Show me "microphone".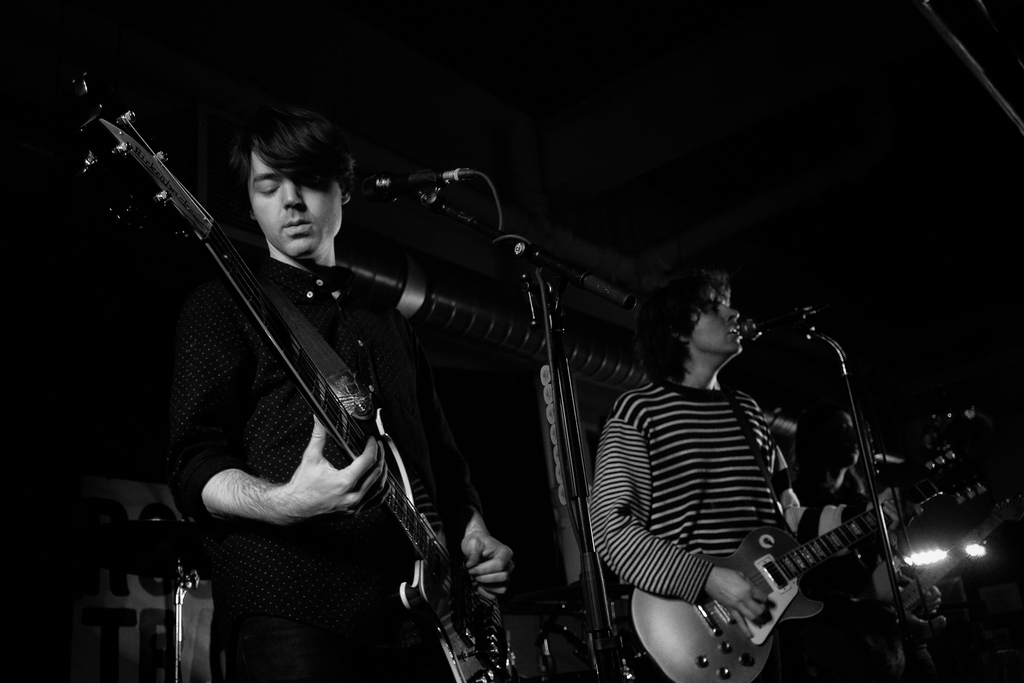
"microphone" is here: x1=742, y1=311, x2=806, y2=345.
